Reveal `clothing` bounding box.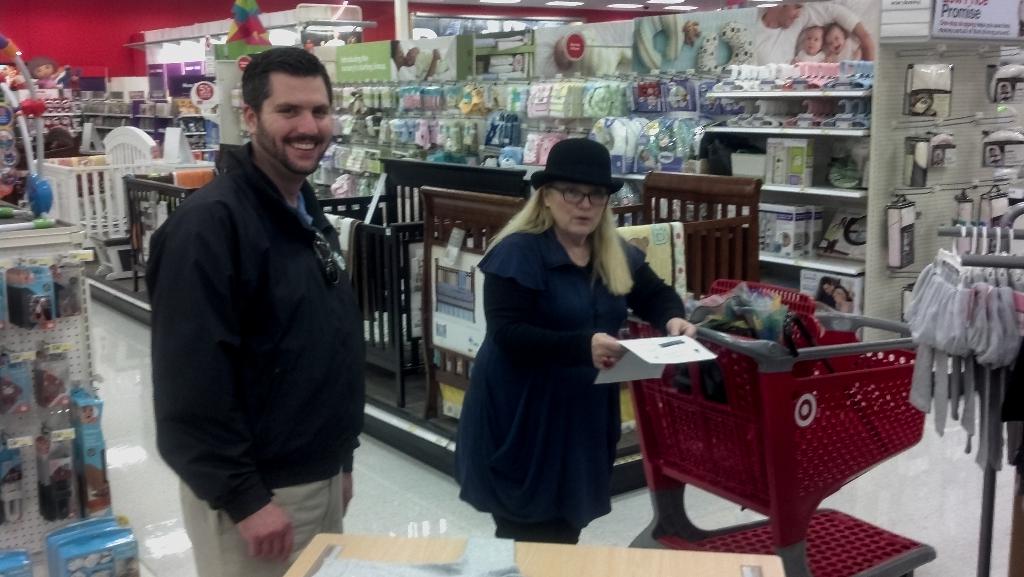
Revealed: x1=452, y1=225, x2=687, y2=543.
